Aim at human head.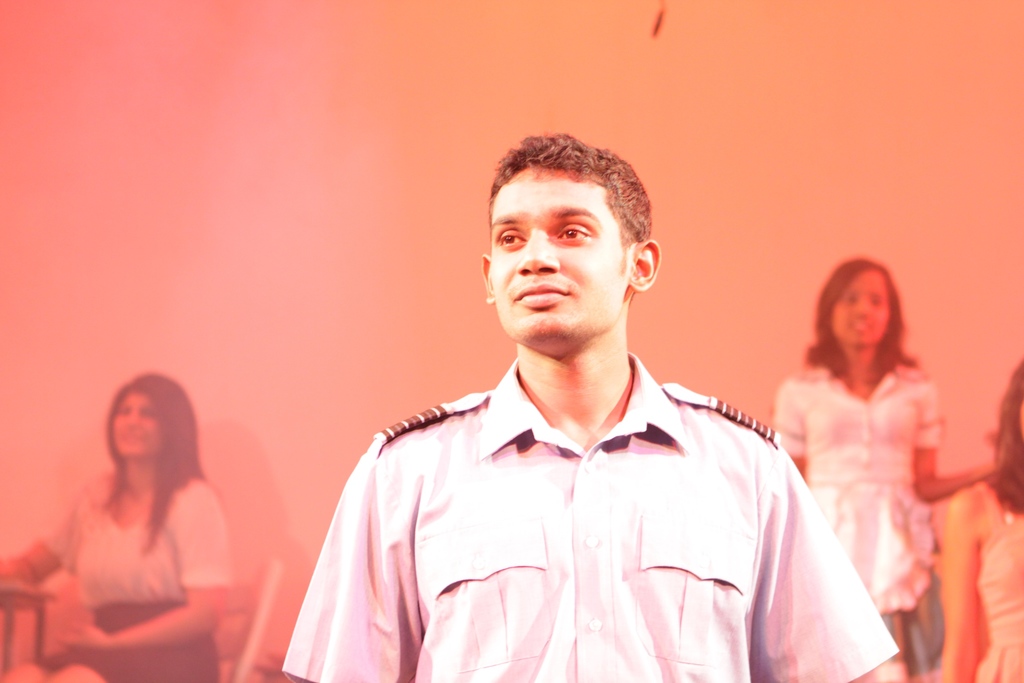
Aimed at [left=1004, top=358, right=1023, bottom=459].
